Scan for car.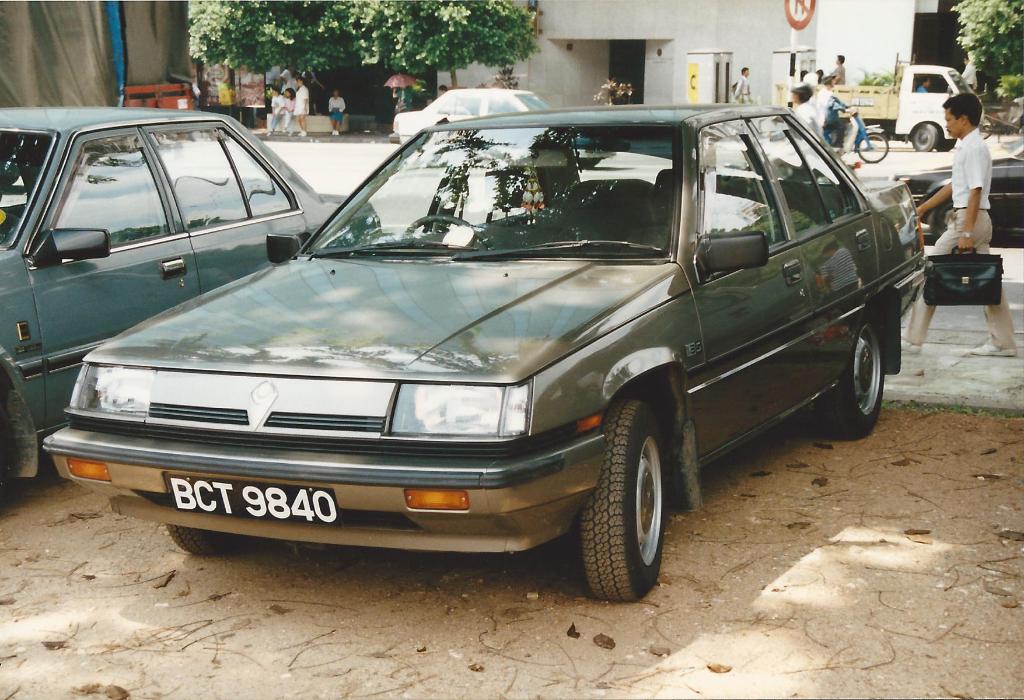
Scan result: Rect(887, 136, 1023, 239).
